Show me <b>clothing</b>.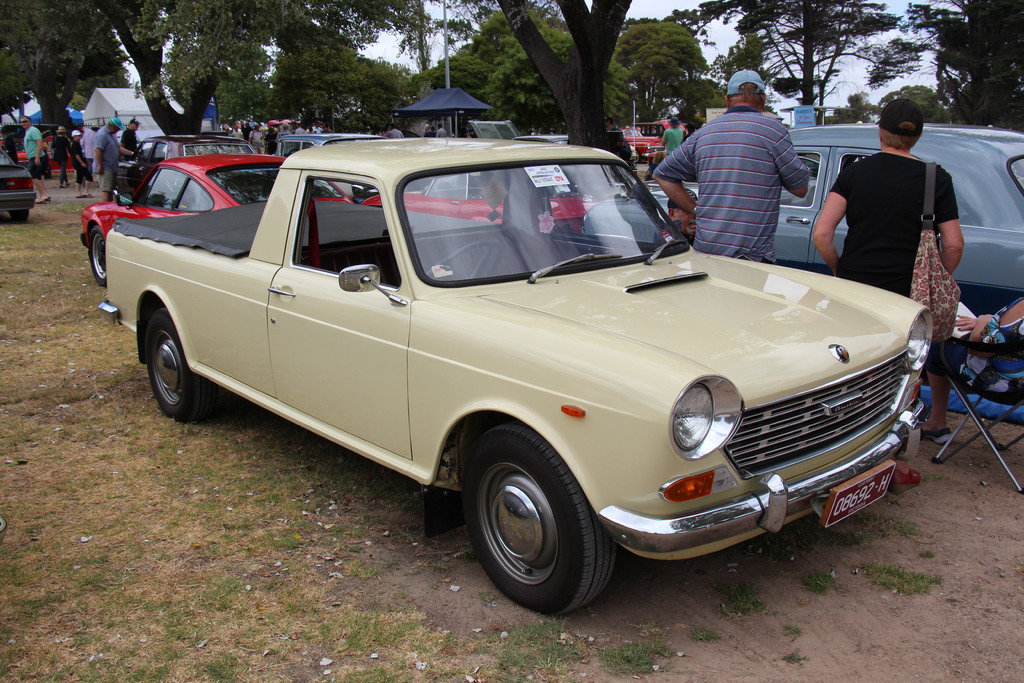
<b>clothing</b> is here: (611, 122, 624, 163).
